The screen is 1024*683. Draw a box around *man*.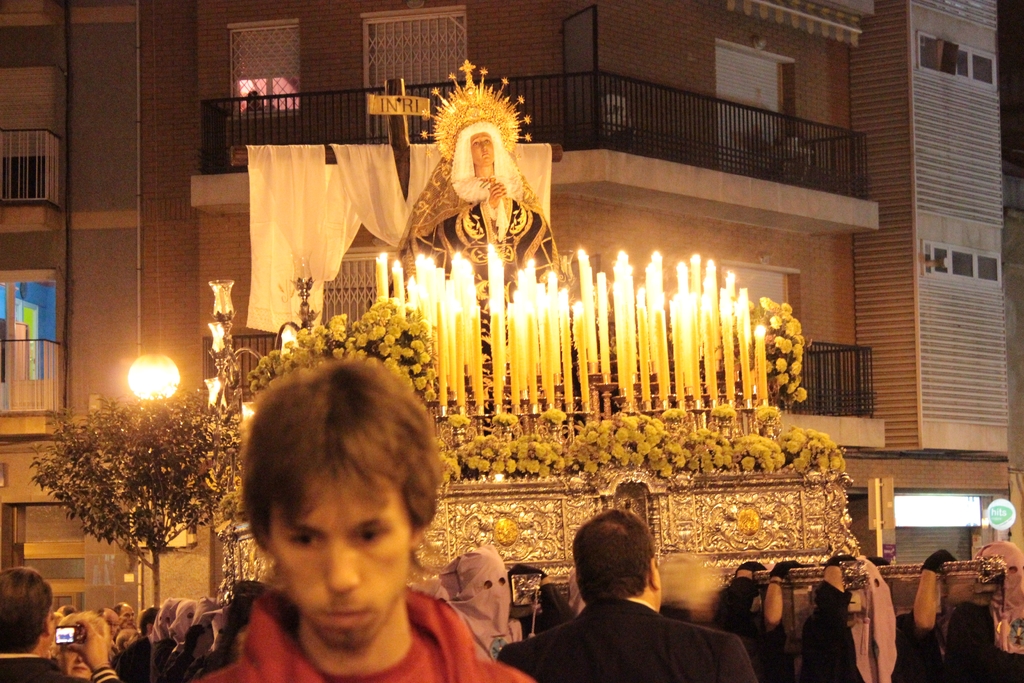
184,356,543,682.
